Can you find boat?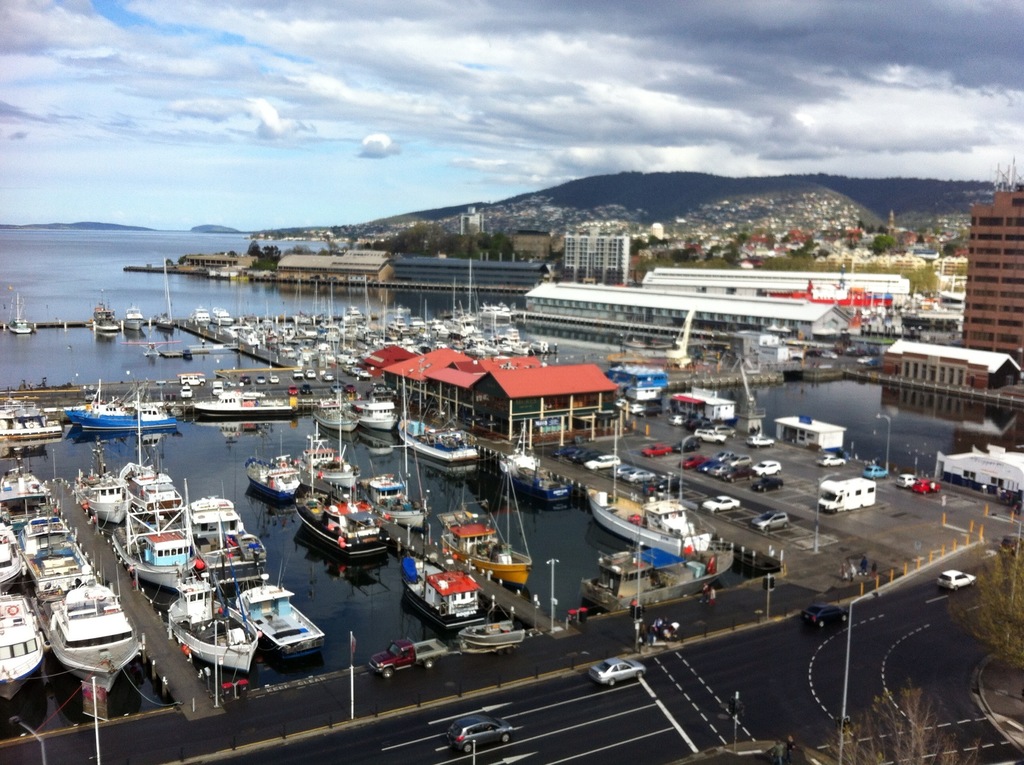
Yes, bounding box: bbox=[581, 419, 711, 559].
